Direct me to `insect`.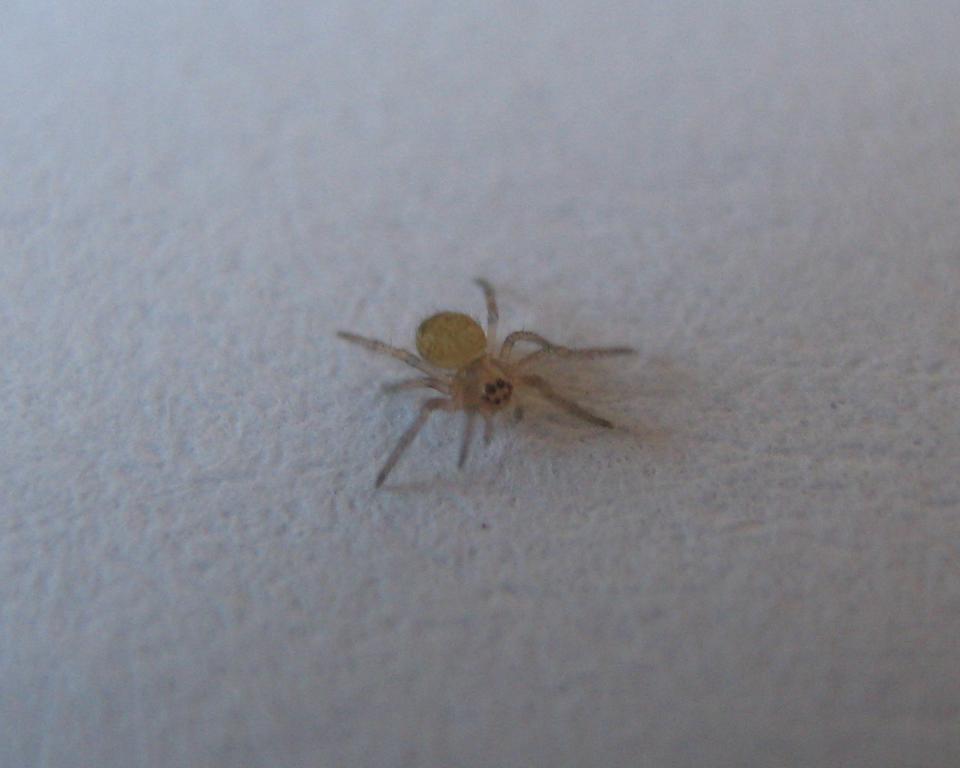
Direction: region(333, 275, 637, 493).
